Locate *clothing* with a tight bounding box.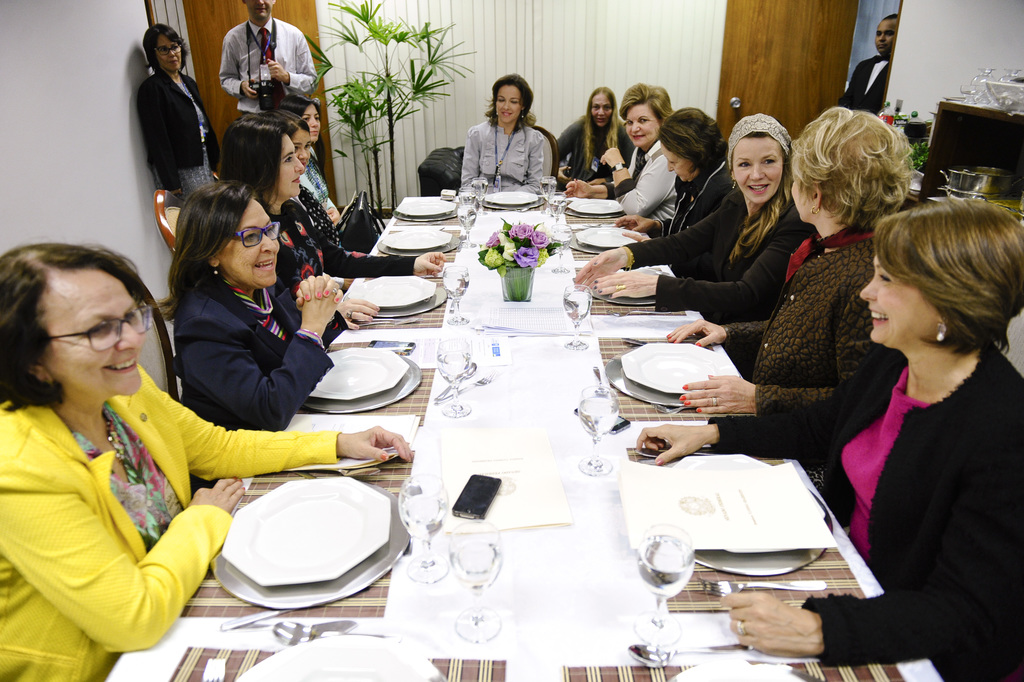
(x1=0, y1=402, x2=339, y2=681).
